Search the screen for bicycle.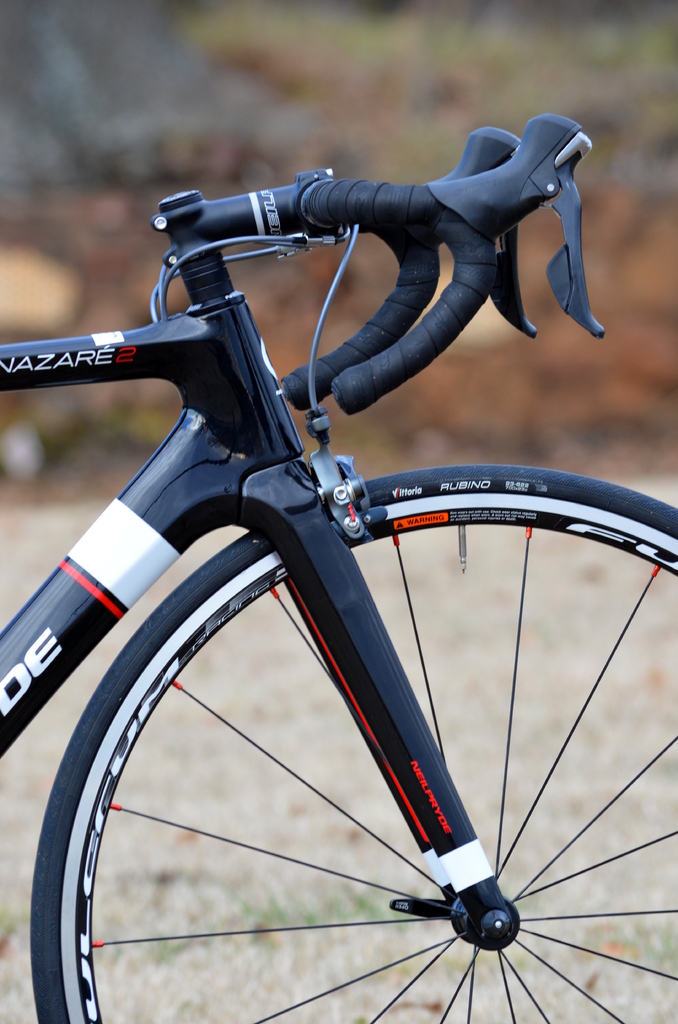
Found at (11, 109, 677, 1023).
